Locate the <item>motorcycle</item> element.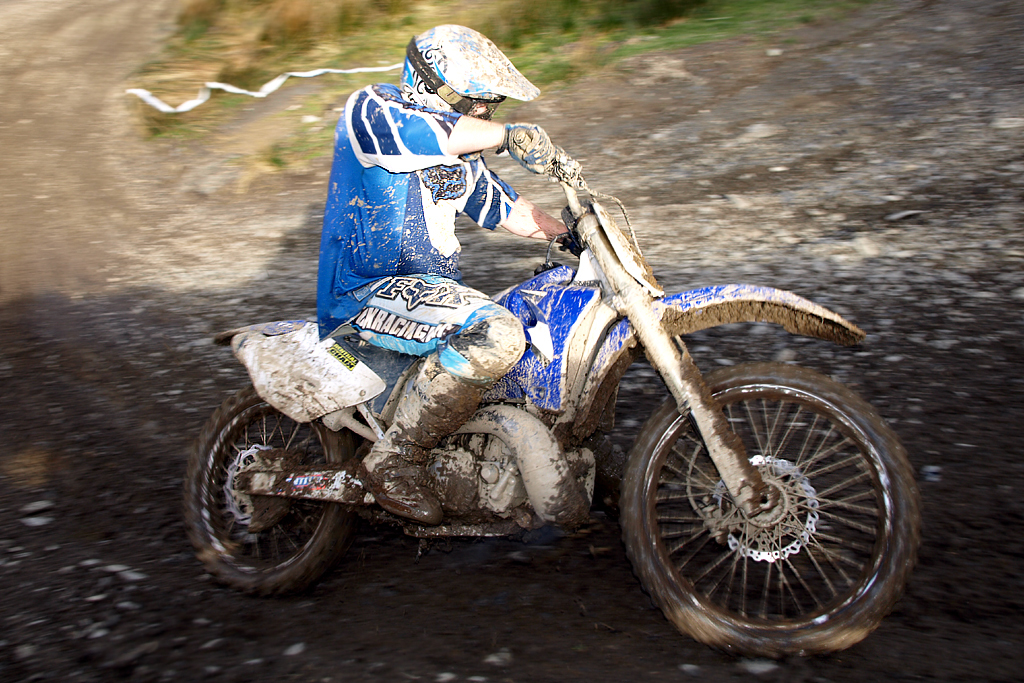
Element bbox: bbox=[178, 106, 907, 652].
